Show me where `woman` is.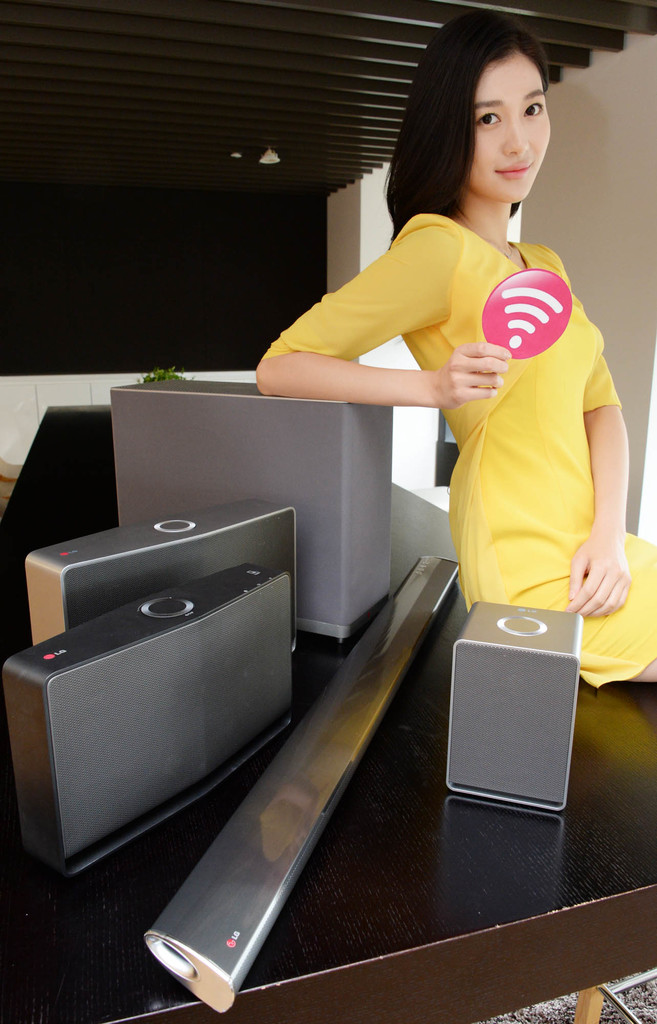
`woman` is at <bbox>258, 34, 633, 705</bbox>.
